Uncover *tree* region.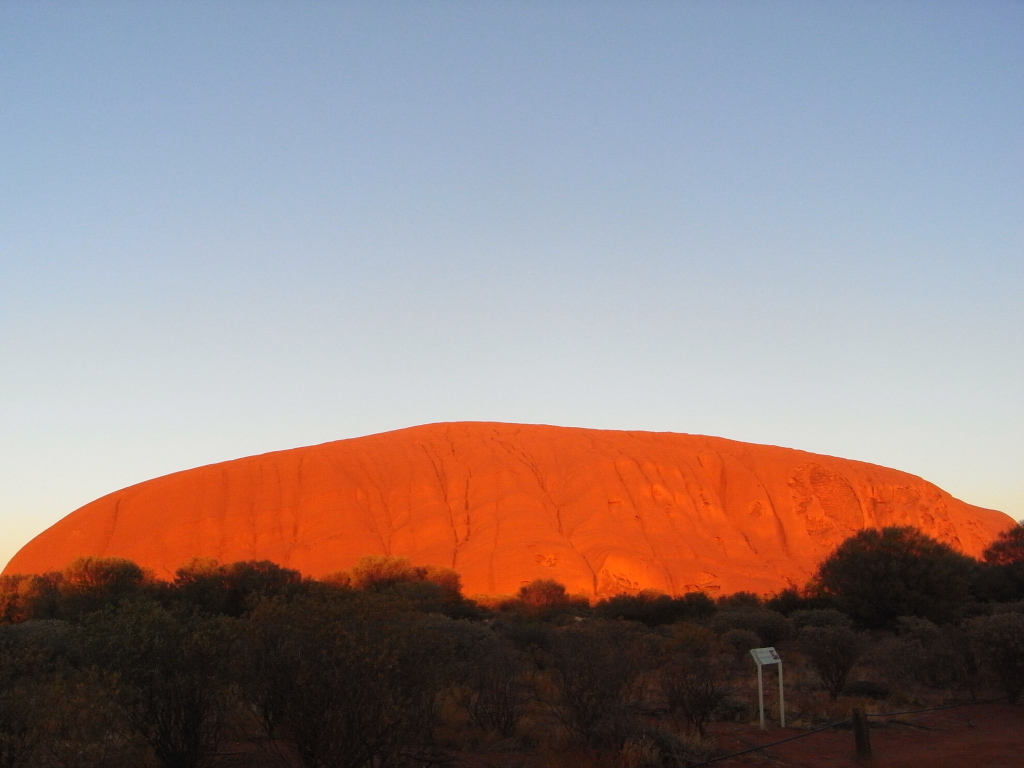
Uncovered: Rect(173, 544, 247, 621).
